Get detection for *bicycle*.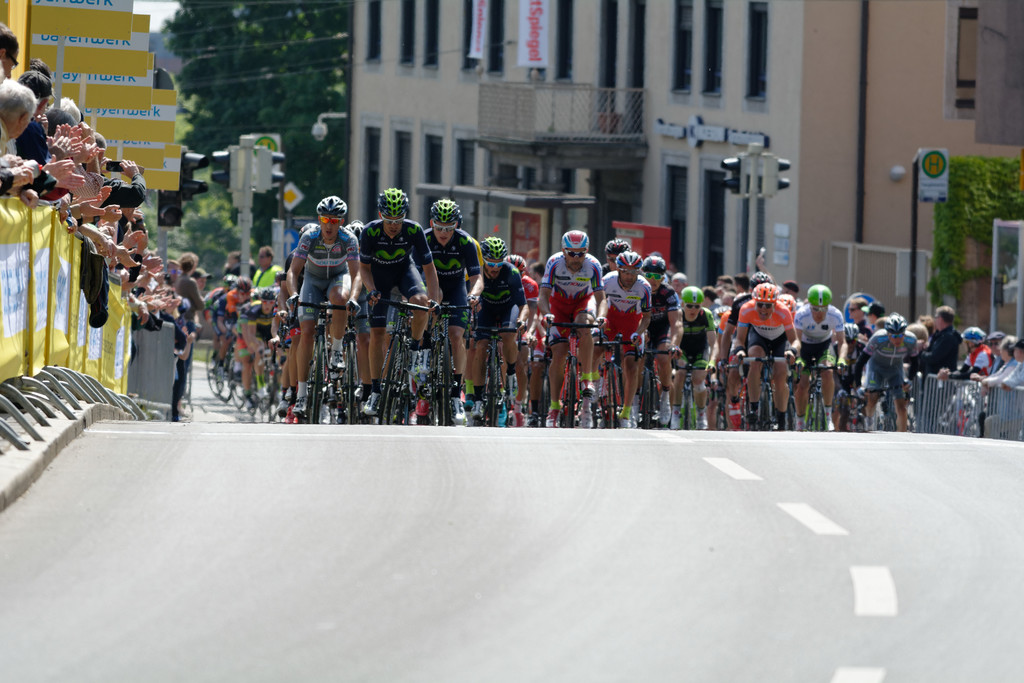
Detection: 668/357/698/433.
